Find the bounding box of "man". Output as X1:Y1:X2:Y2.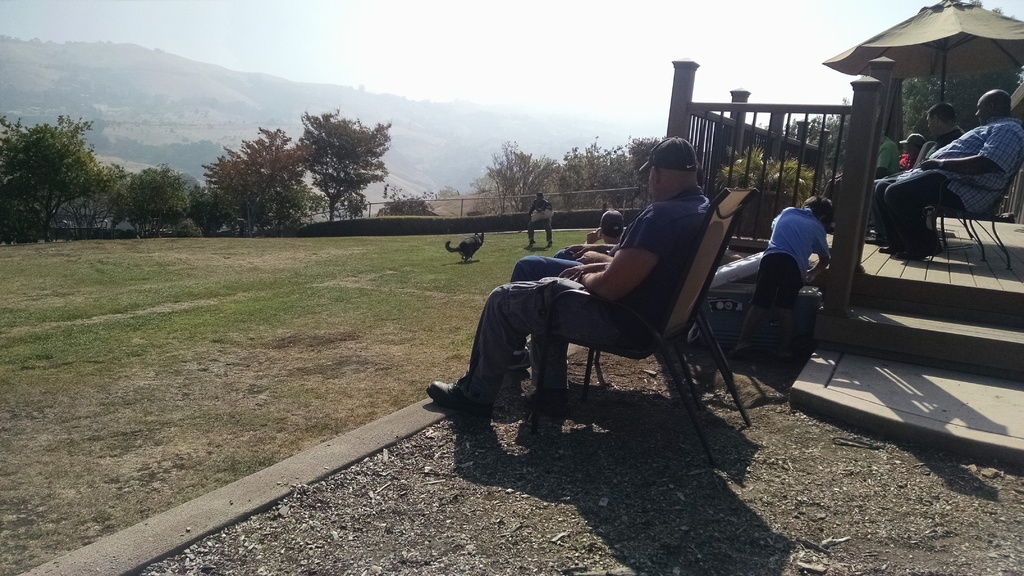
525:195:560:250.
